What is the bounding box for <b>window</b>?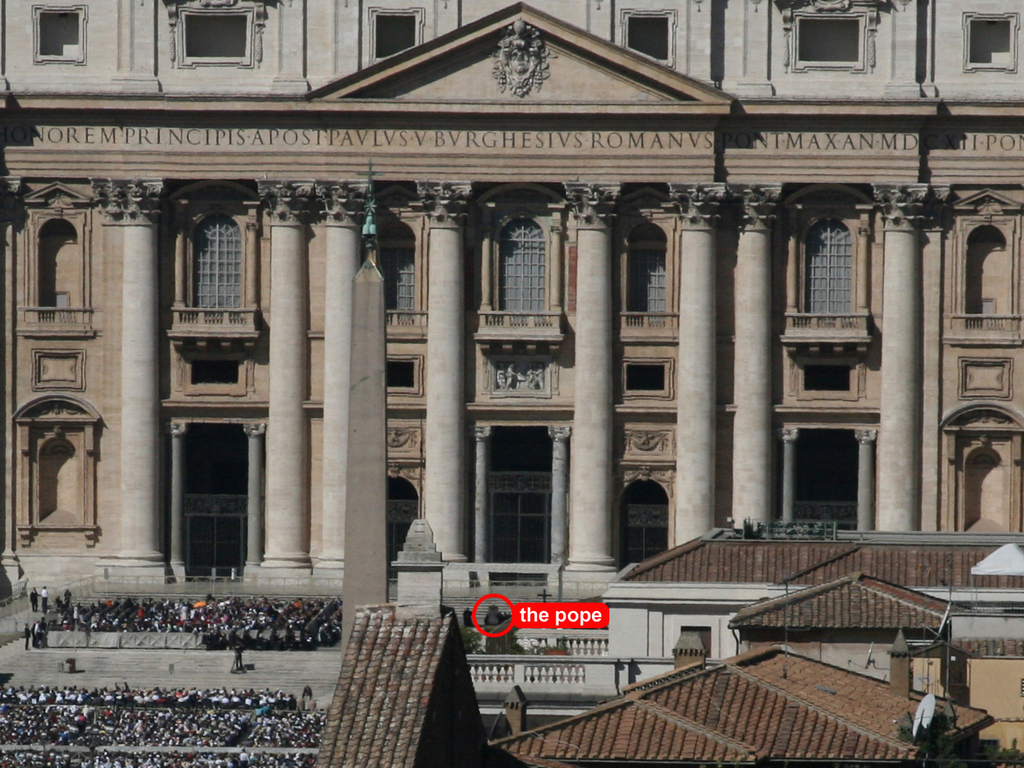
[left=955, top=355, right=1016, bottom=403].
